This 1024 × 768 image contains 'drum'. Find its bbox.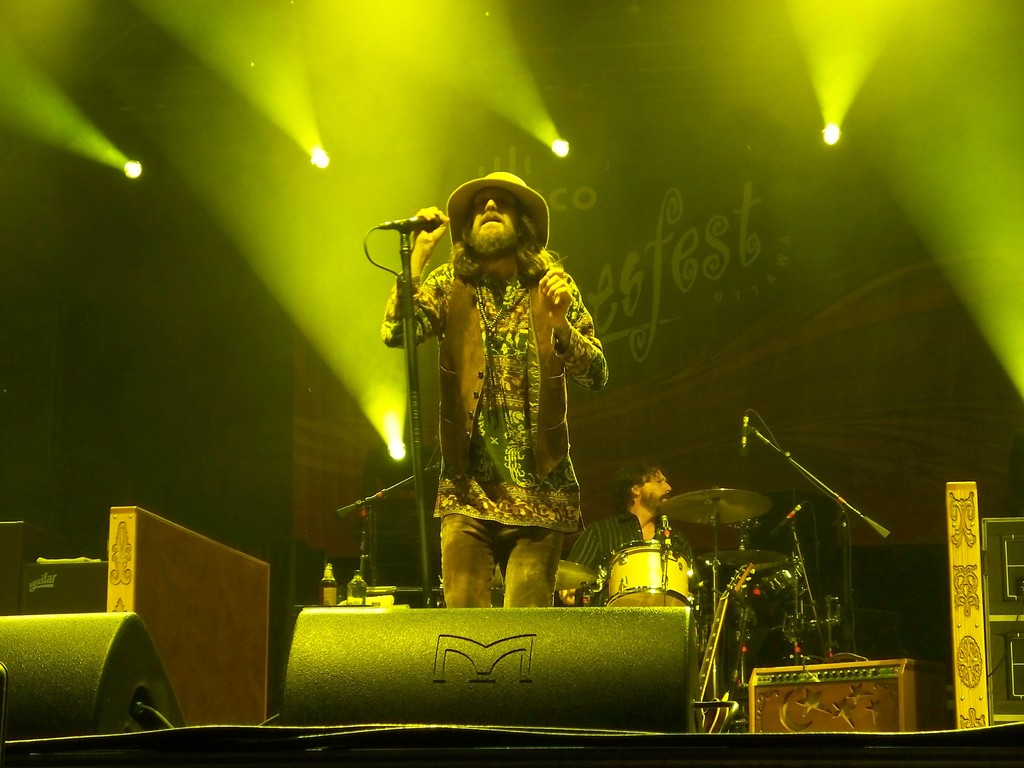
[599,536,694,610].
